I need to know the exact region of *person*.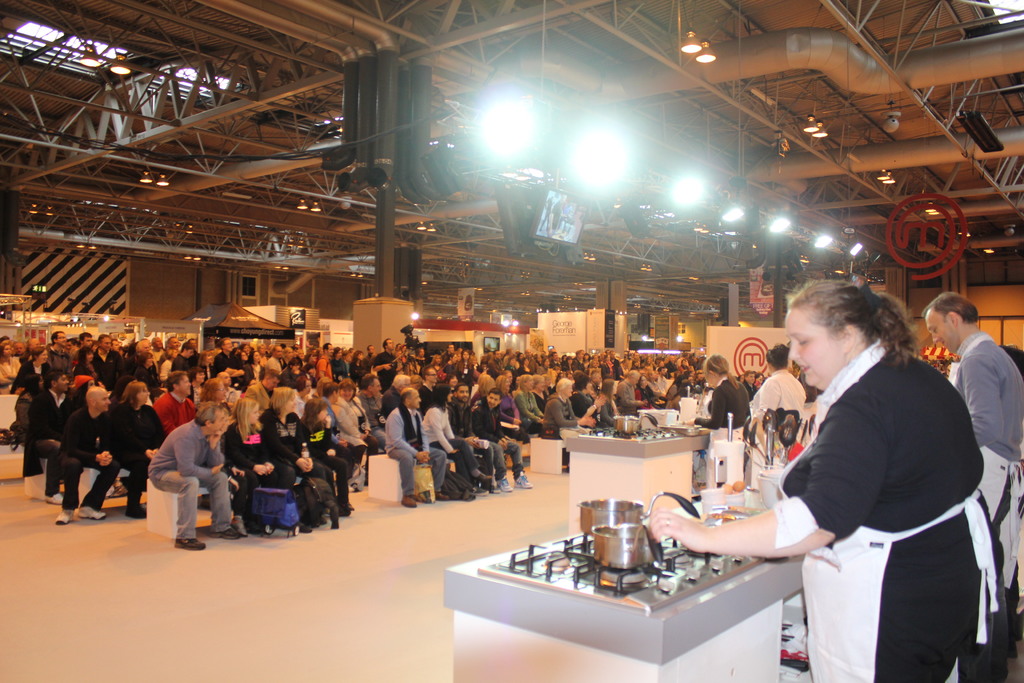
Region: locate(746, 341, 815, 425).
